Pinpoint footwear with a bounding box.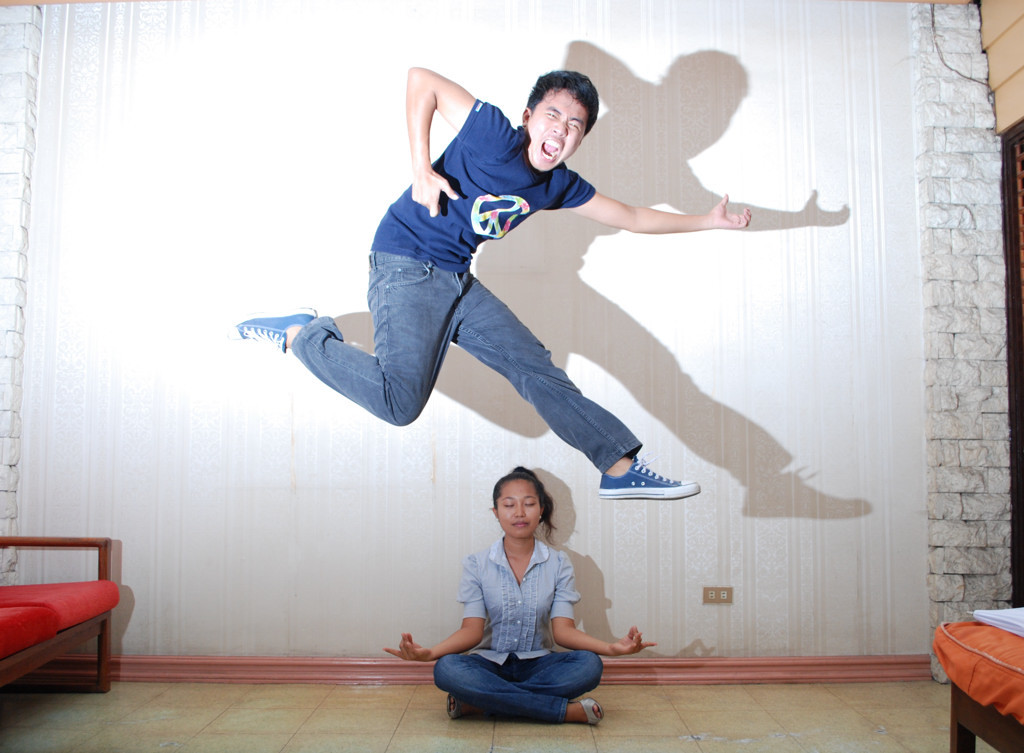
572/698/602/724.
